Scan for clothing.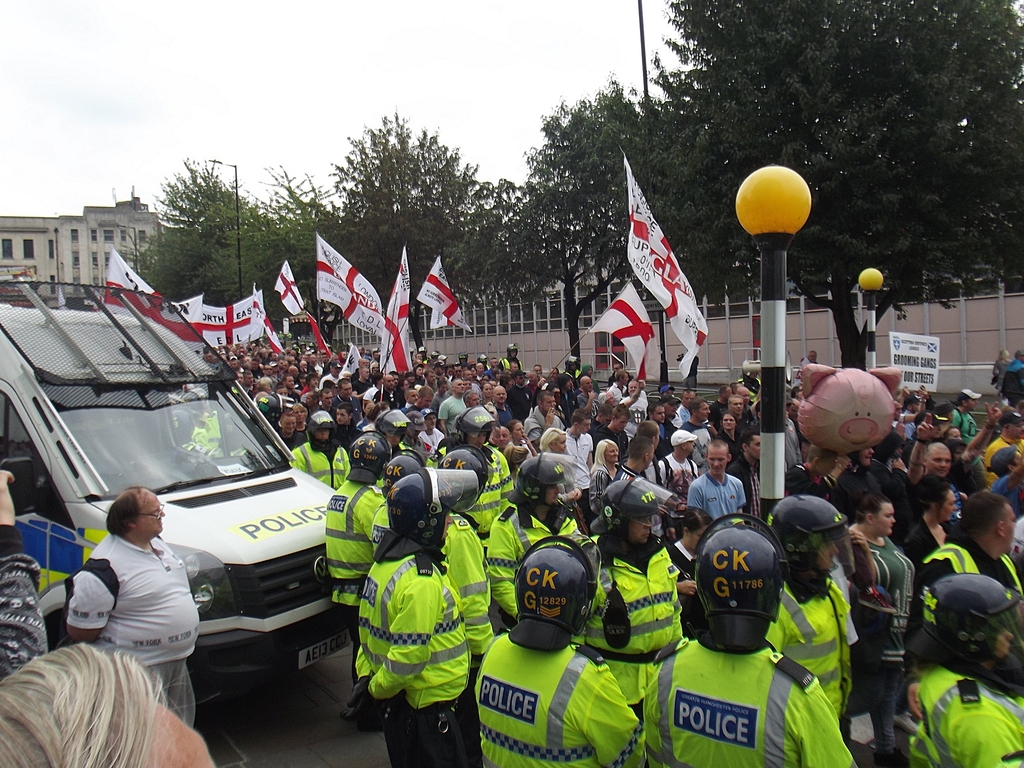
Scan result: (x1=66, y1=527, x2=196, y2=723).
